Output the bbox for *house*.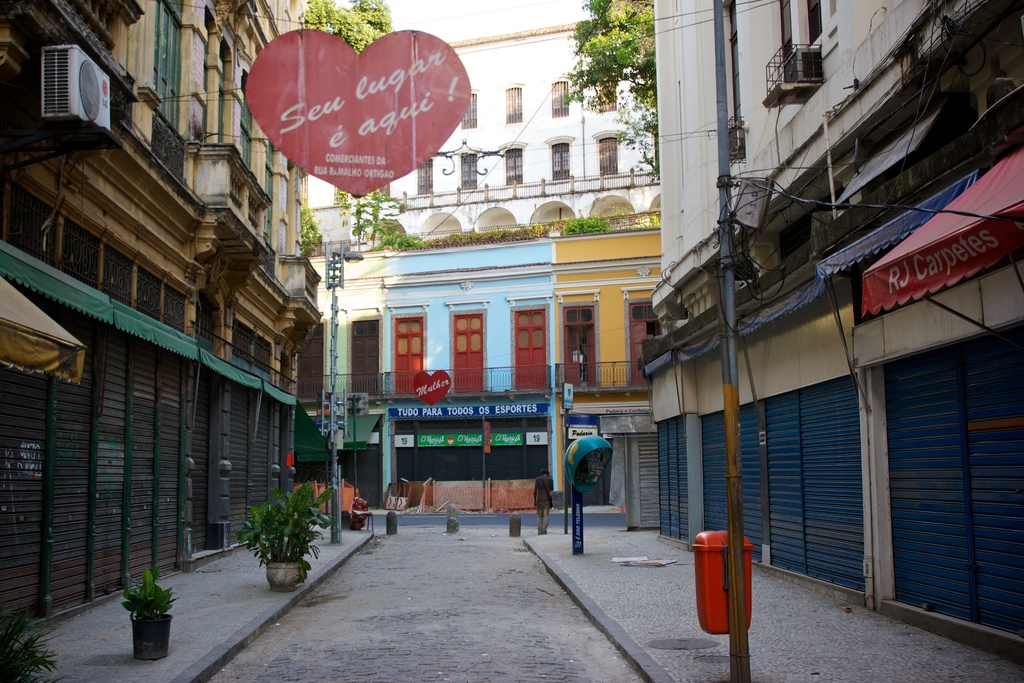
861,0,1020,641.
